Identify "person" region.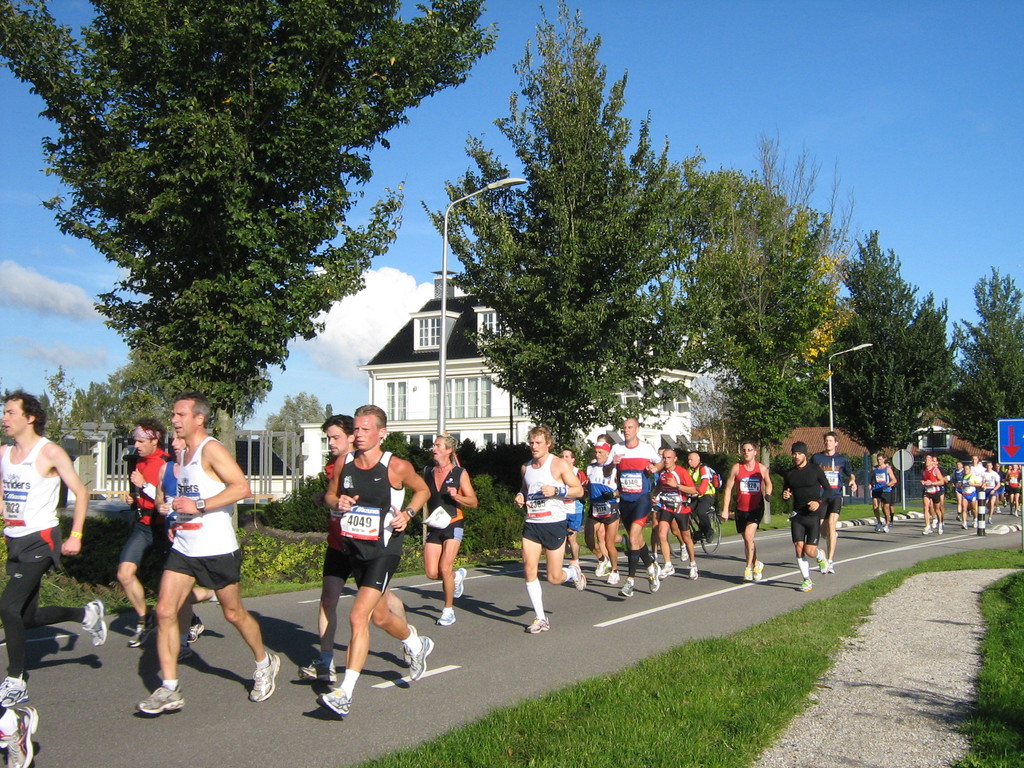
Region: select_region(598, 431, 620, 575).
